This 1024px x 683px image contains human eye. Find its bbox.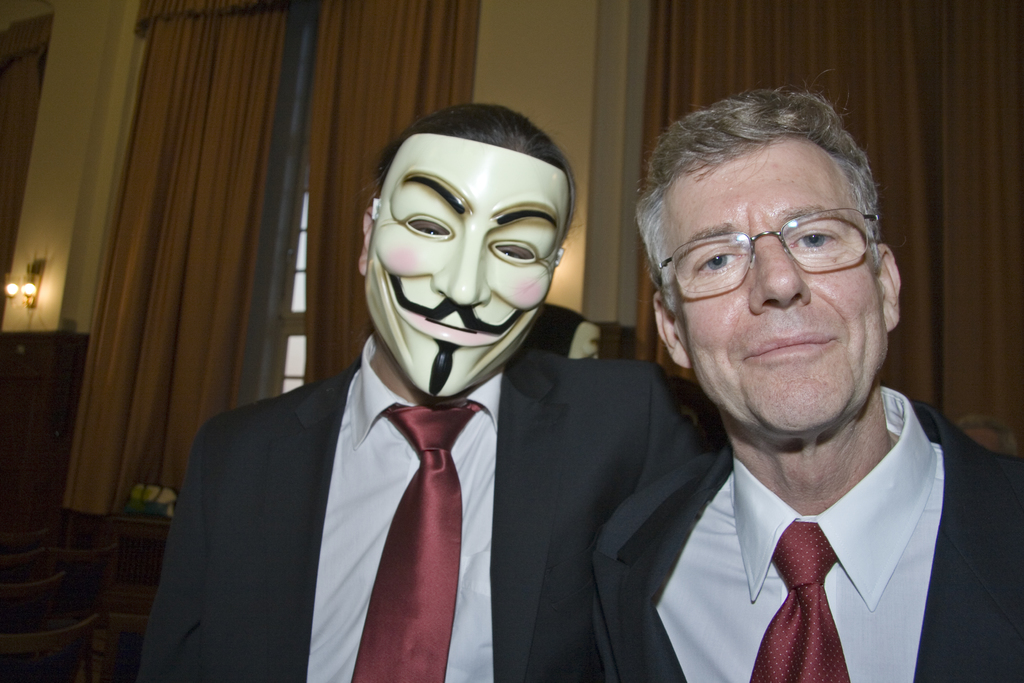
{"x1": 692, "y1": 247, "x2": 745, "y2": 281}.
